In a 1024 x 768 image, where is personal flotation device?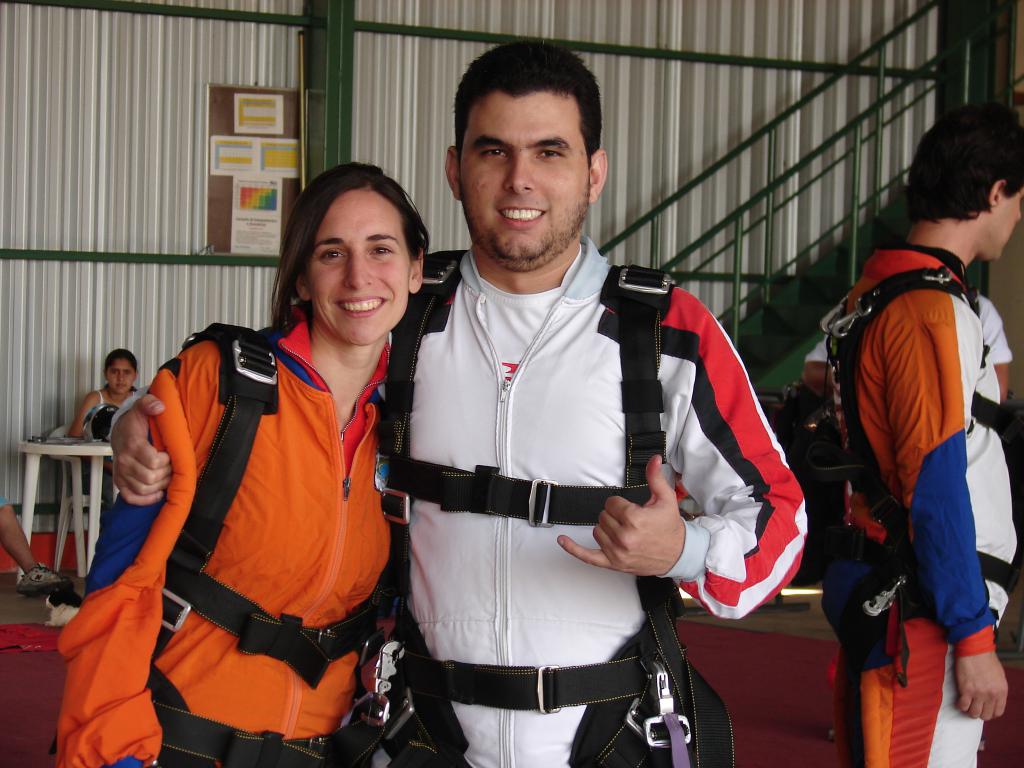
<bbox>387, 237, 815, 767</bbox>.
